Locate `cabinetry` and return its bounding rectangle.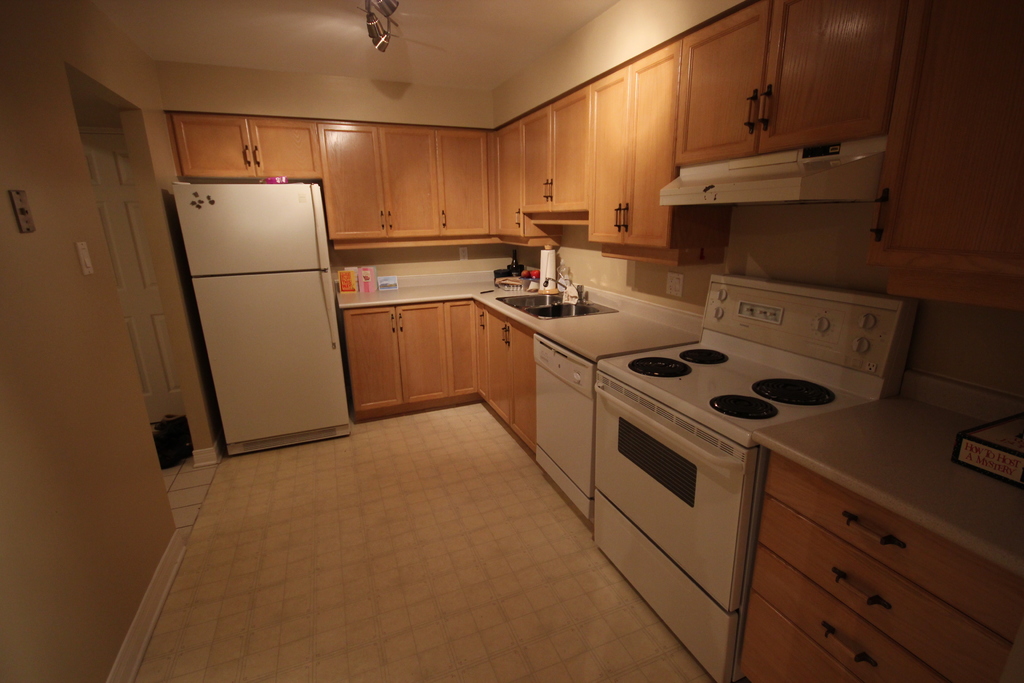
334 272 610 454.
